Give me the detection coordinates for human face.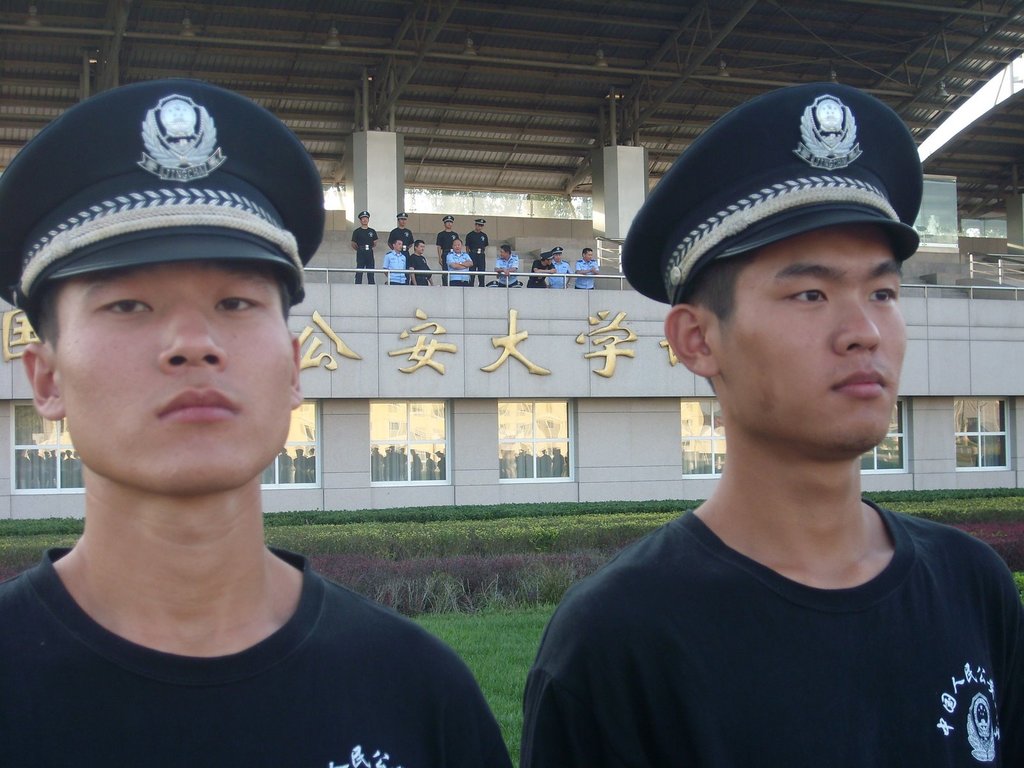
(left=360, top=216, right=369, bottom=225).
